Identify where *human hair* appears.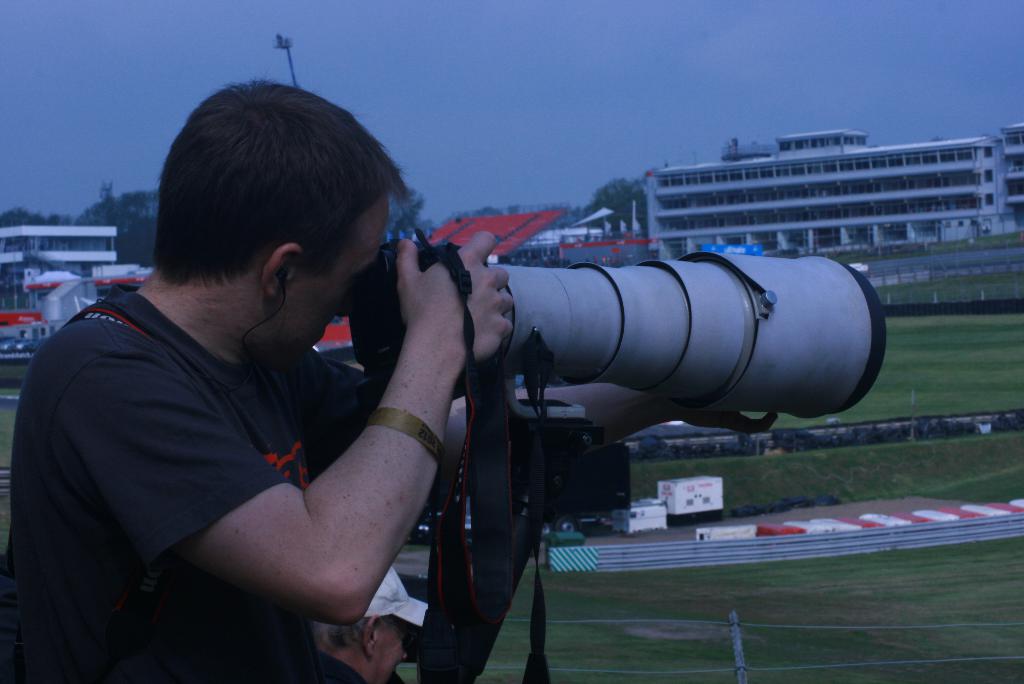
Appears at select_region(148, 77, 410, 286).
